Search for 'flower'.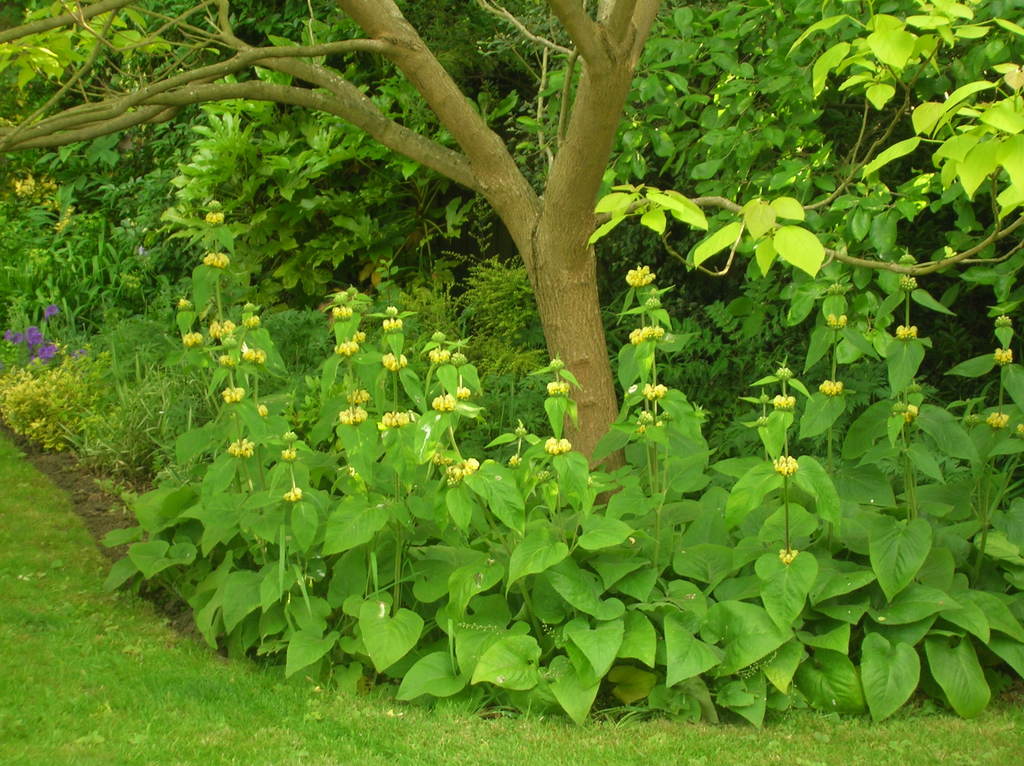
Found at region(381, 406, 405, 427).
